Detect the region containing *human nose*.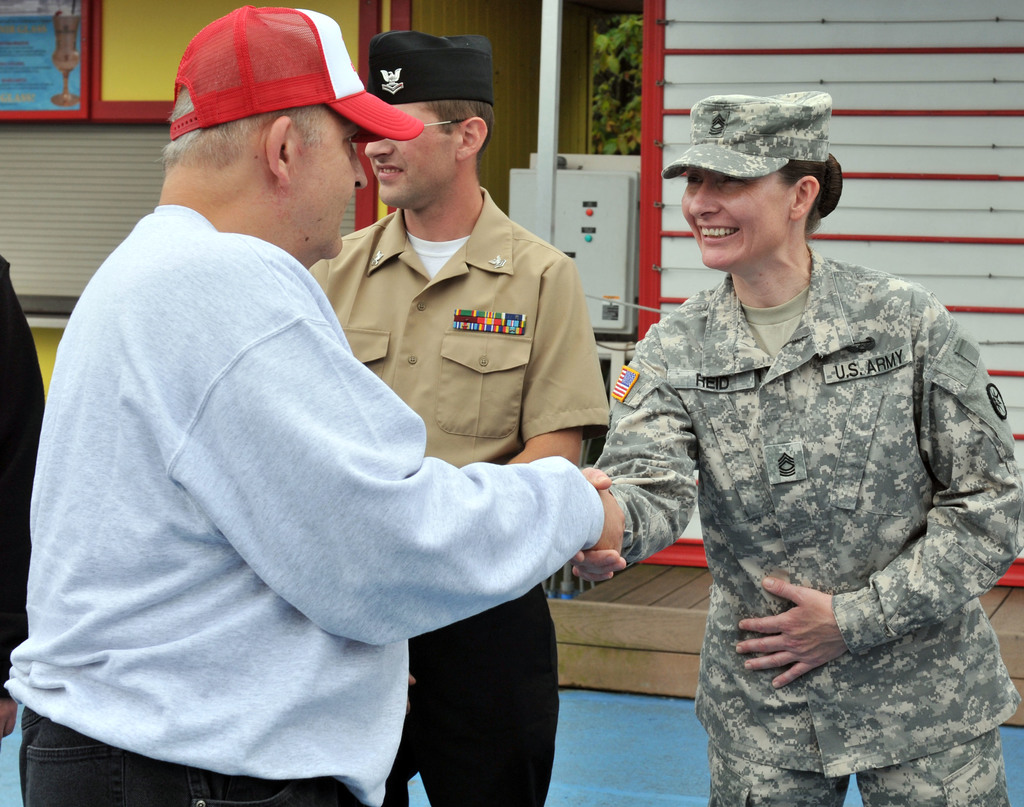
365:140:393:152.
